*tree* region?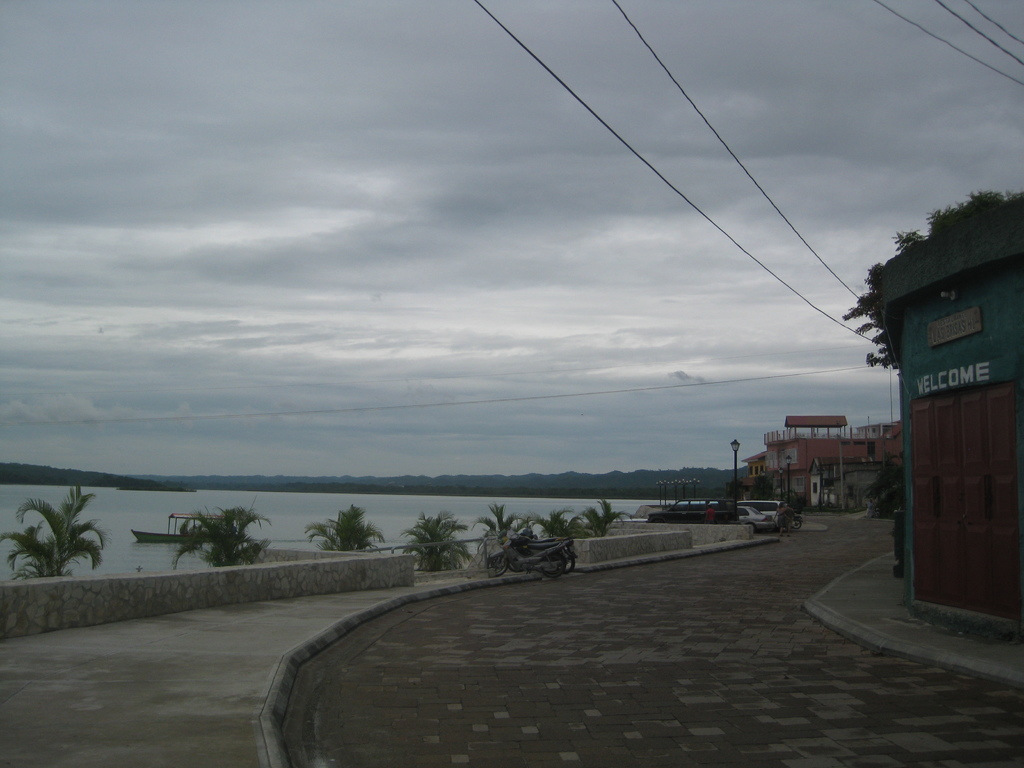
x1=396, y1=512, x2=471, y2=564
